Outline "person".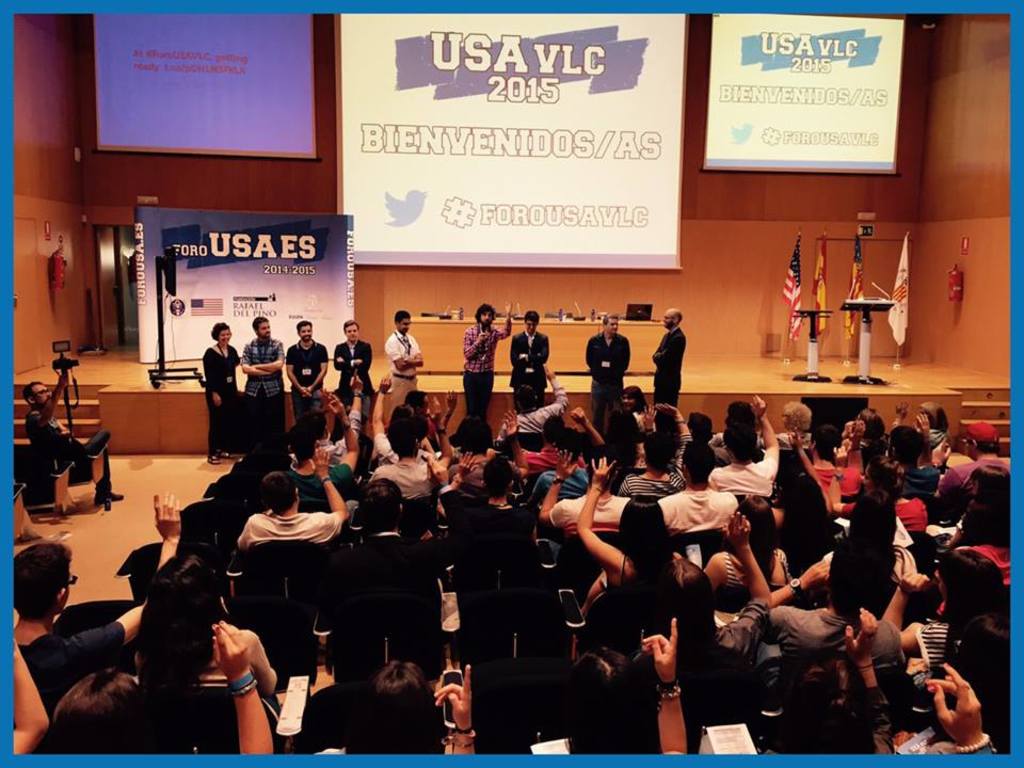
Outline: (709, 394, 780, 495).
